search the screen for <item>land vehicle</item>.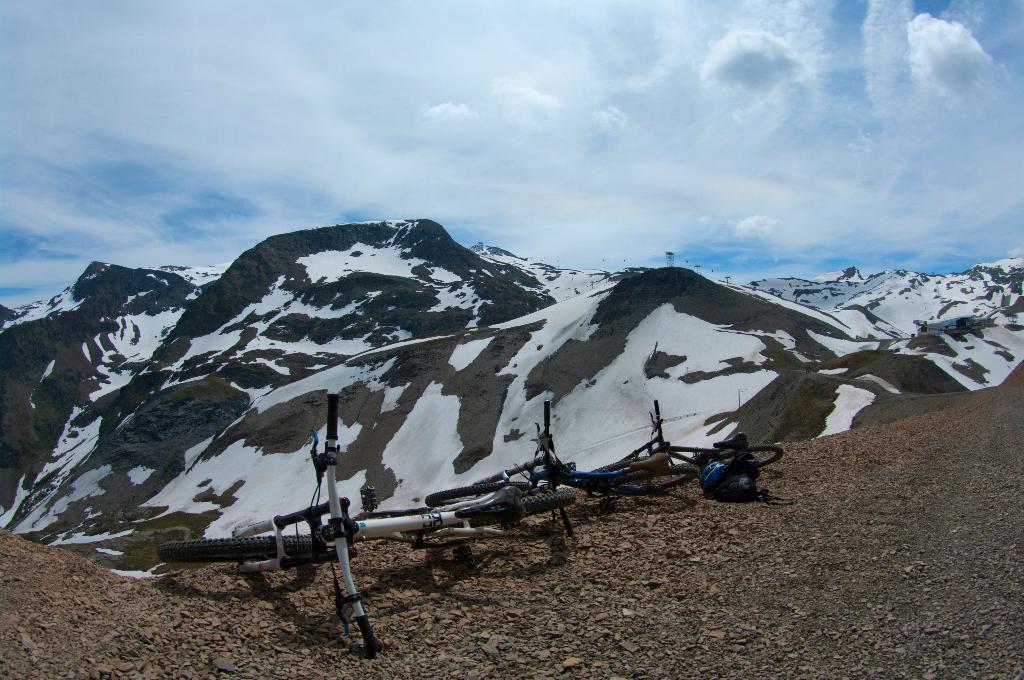
Found at (152,388,584,656).
